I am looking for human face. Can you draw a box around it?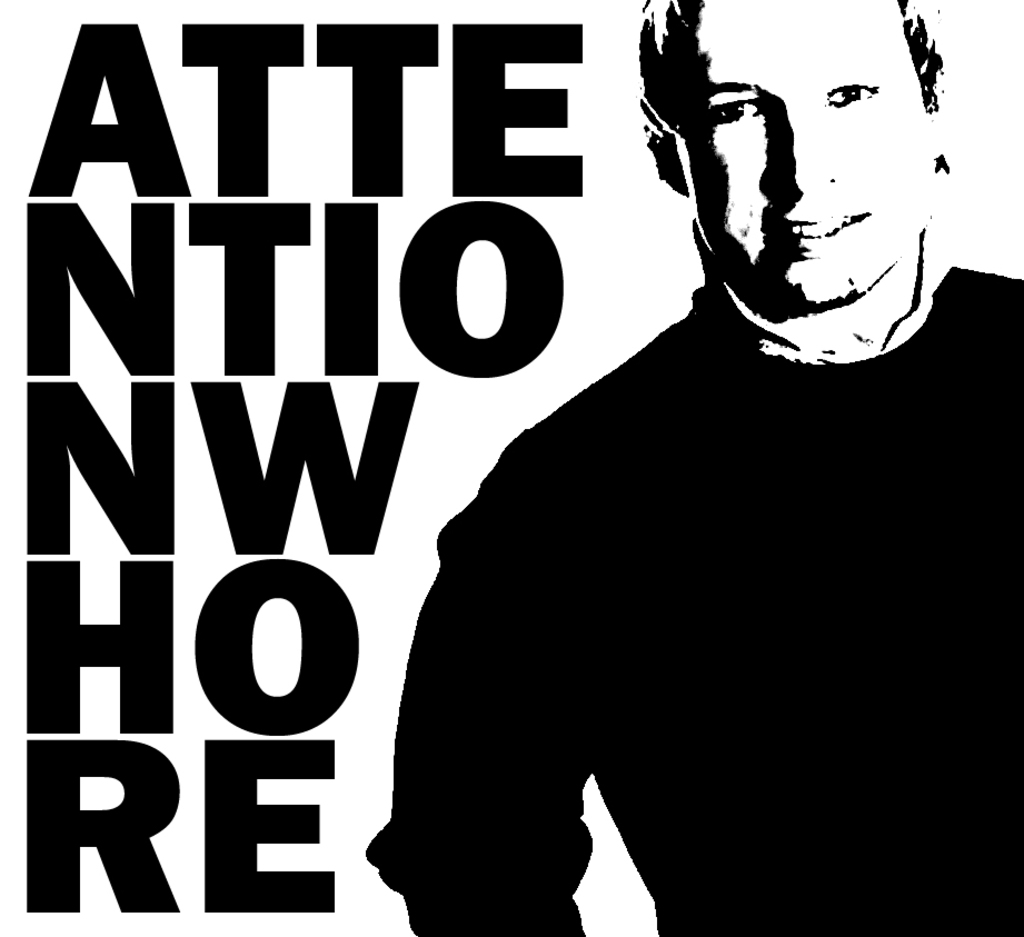
Sure, the bounding box is x1=682 y1=0 x2=934 y2=310.
